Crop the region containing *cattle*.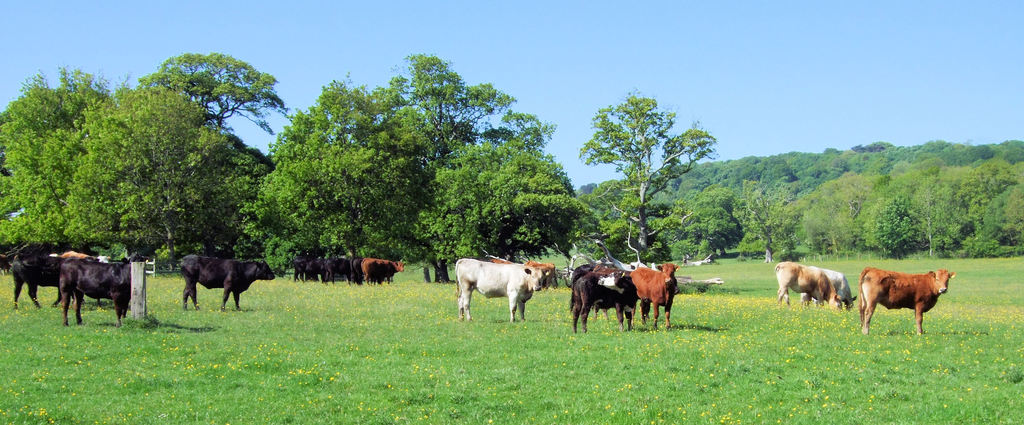
Crop region: (x1=454, y1=257, x2=554, y2=324).
